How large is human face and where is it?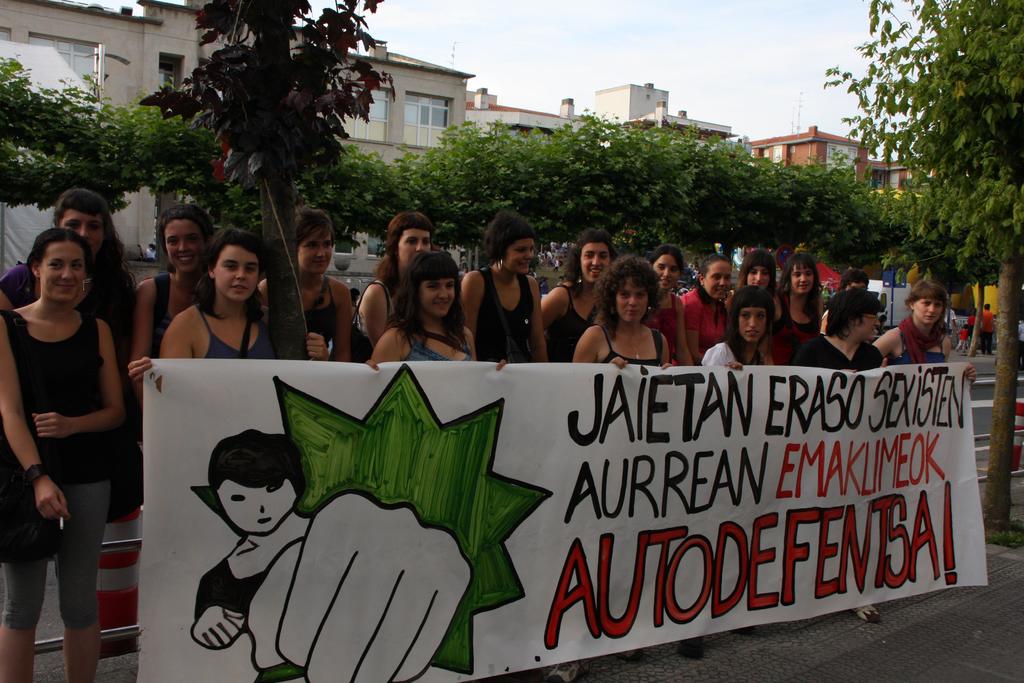
Bounding box: bbox(861, 315, 880, 340).
